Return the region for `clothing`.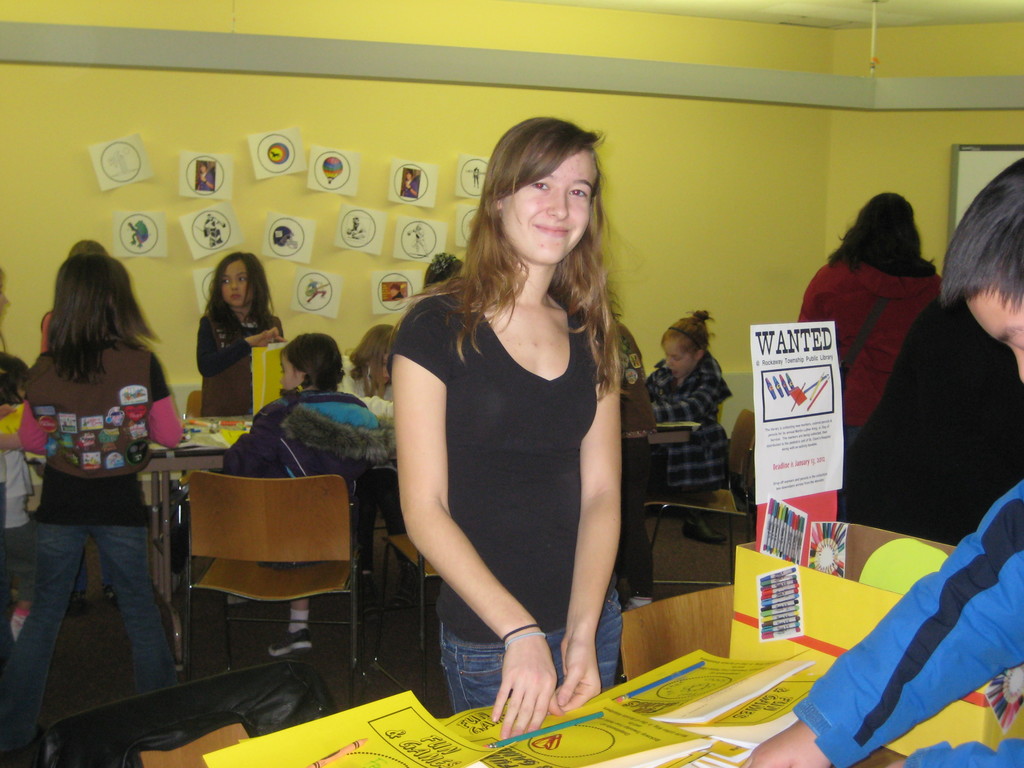
left=396, top=245, right=649, bottom=697.
